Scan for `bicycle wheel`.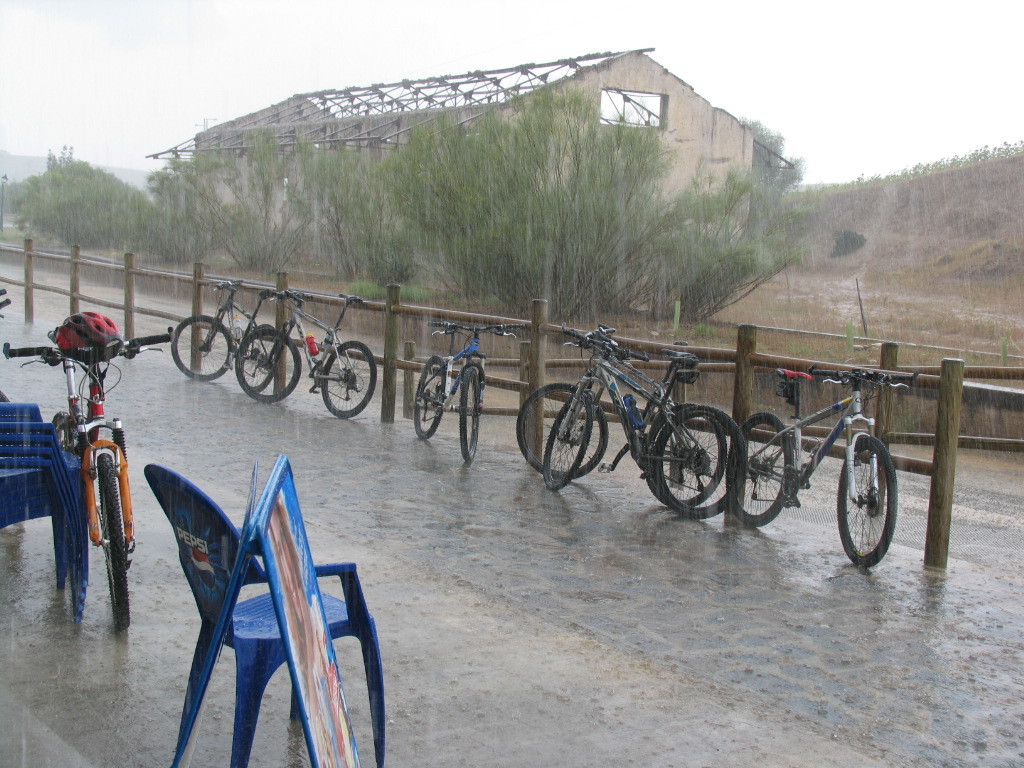
Scan result: 641 400 720 508.
